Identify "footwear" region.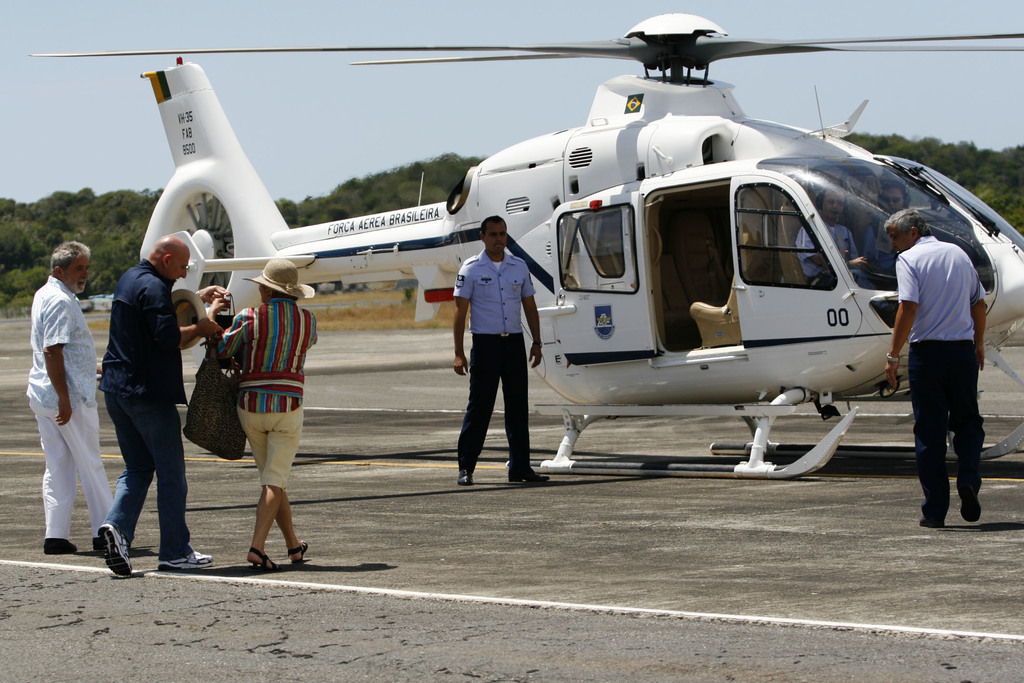
Region: 40/534/82/555.
